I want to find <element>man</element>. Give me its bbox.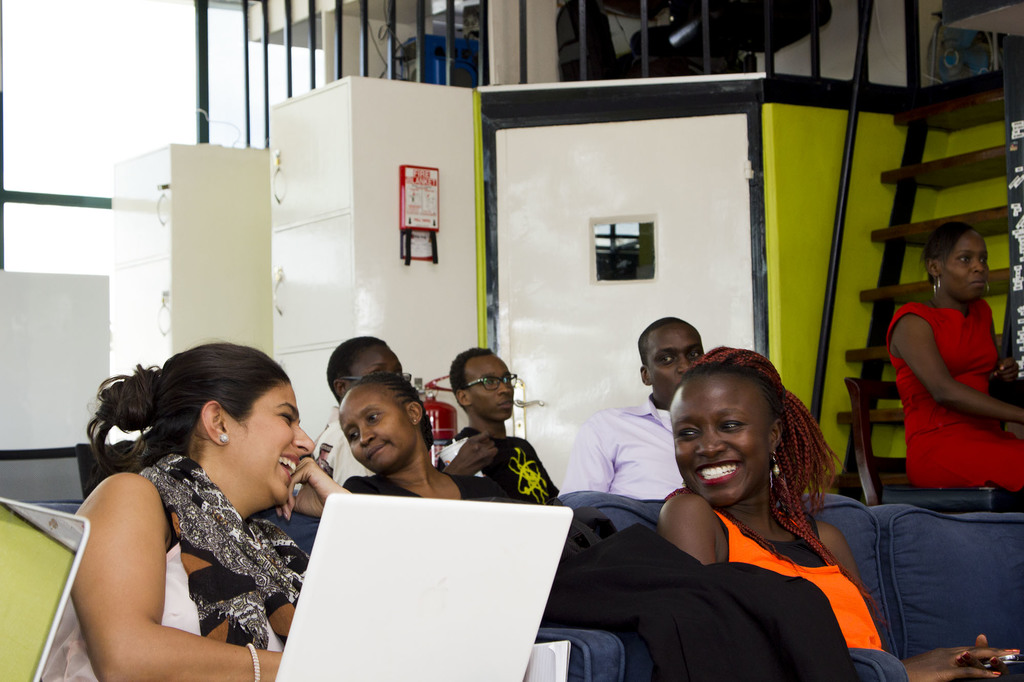
left=559, top=313, right=712, bottom=502.
